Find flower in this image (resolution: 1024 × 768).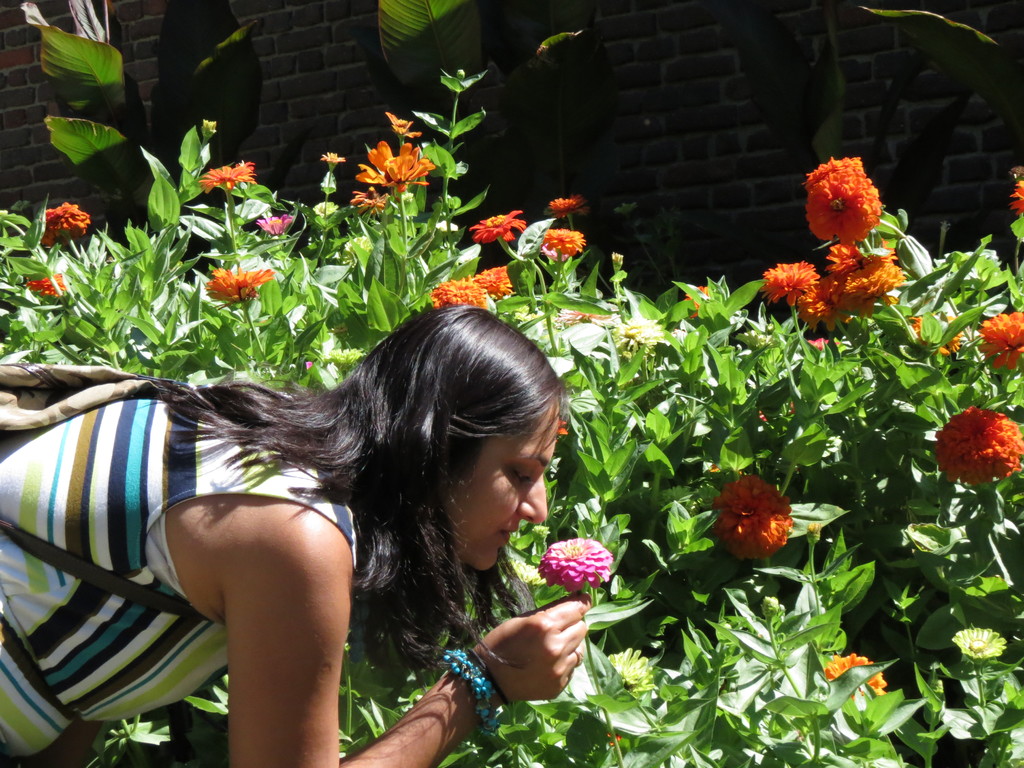
[left=547, top=195, right=586, bottom=217].
